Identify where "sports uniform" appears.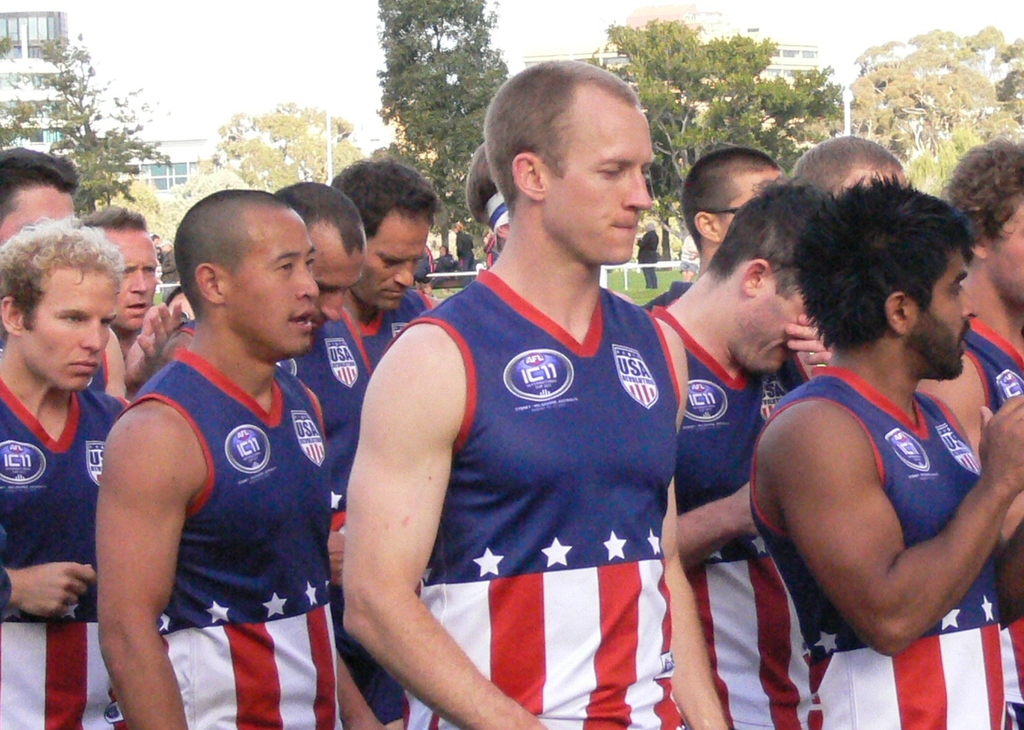
Appears at crop(0, 369, 126, 729).
